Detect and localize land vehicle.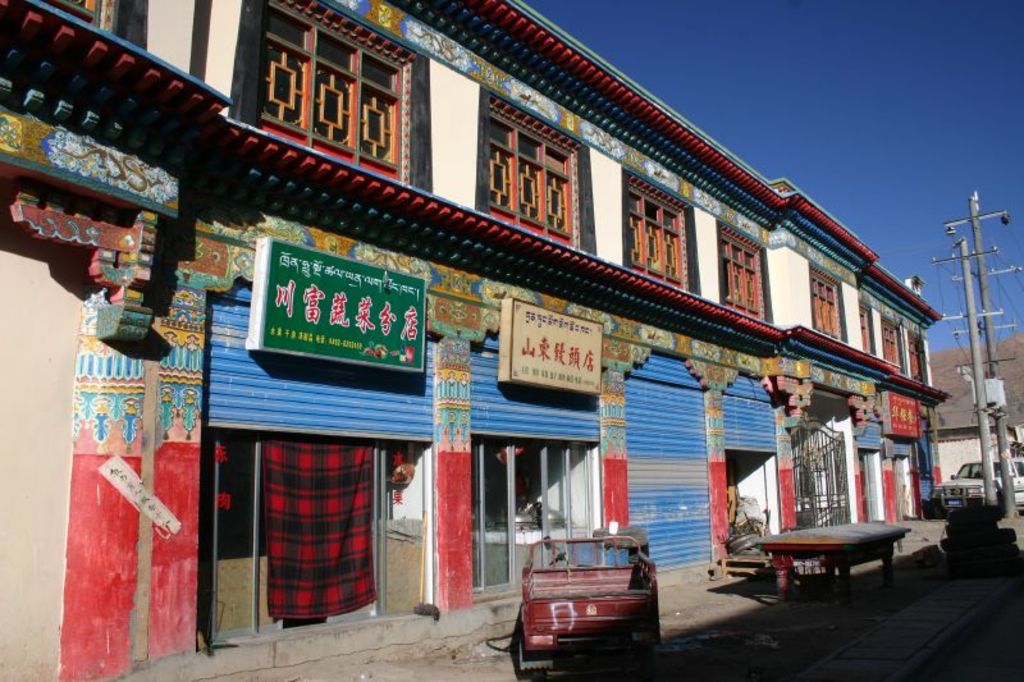
Localized at box=[539, 532, 663, 655].
